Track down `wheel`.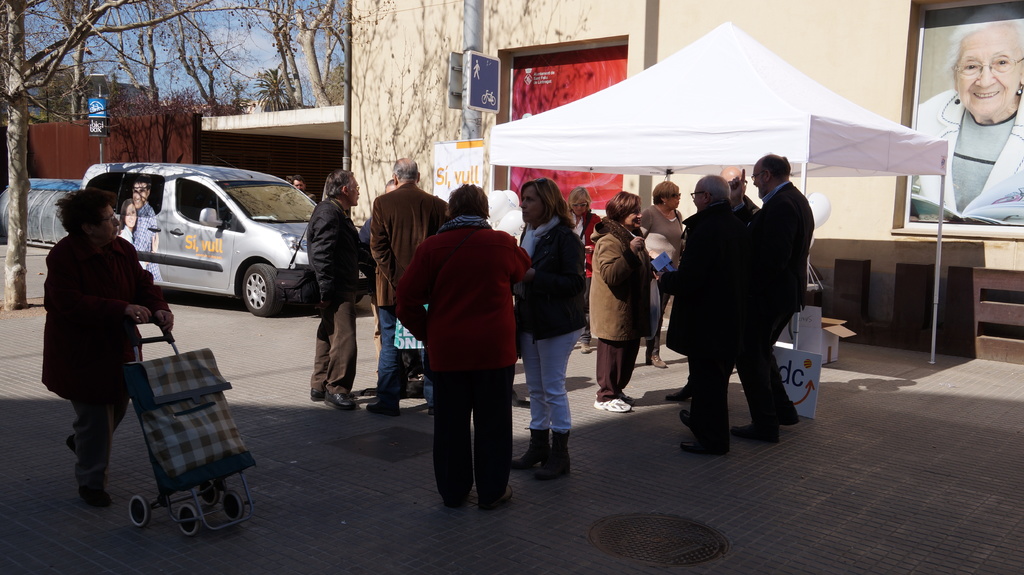
Tracked to bbox=[200, 482, 220, 504].
